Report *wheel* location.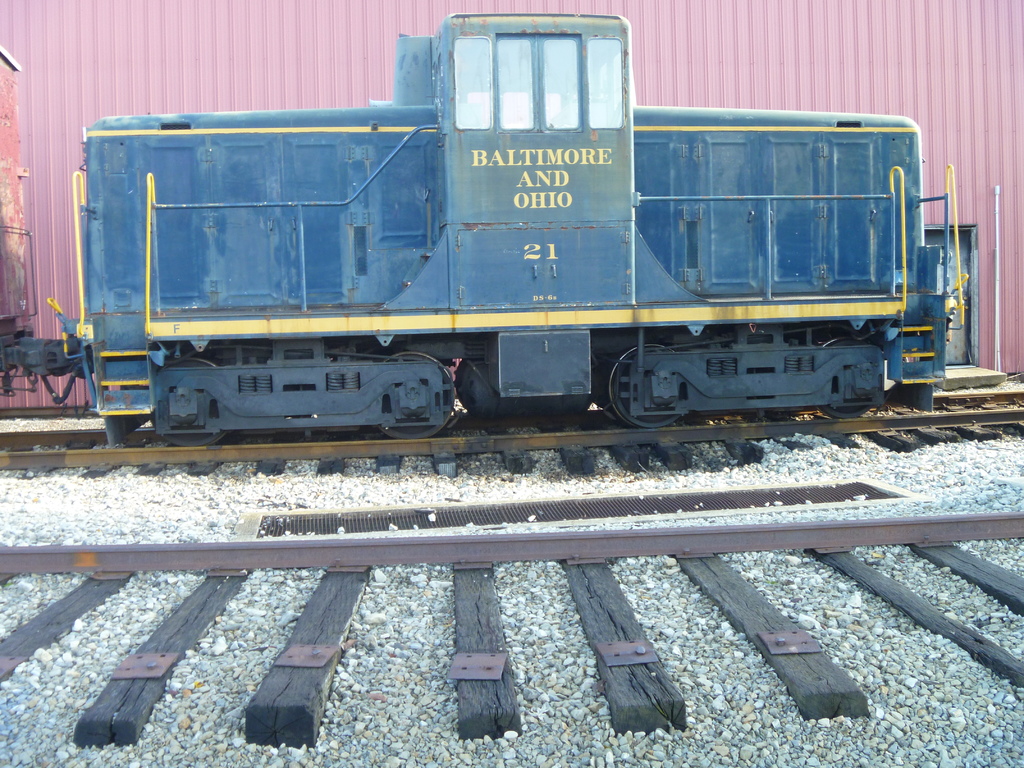
Report: (608, 339, 692, 429).
